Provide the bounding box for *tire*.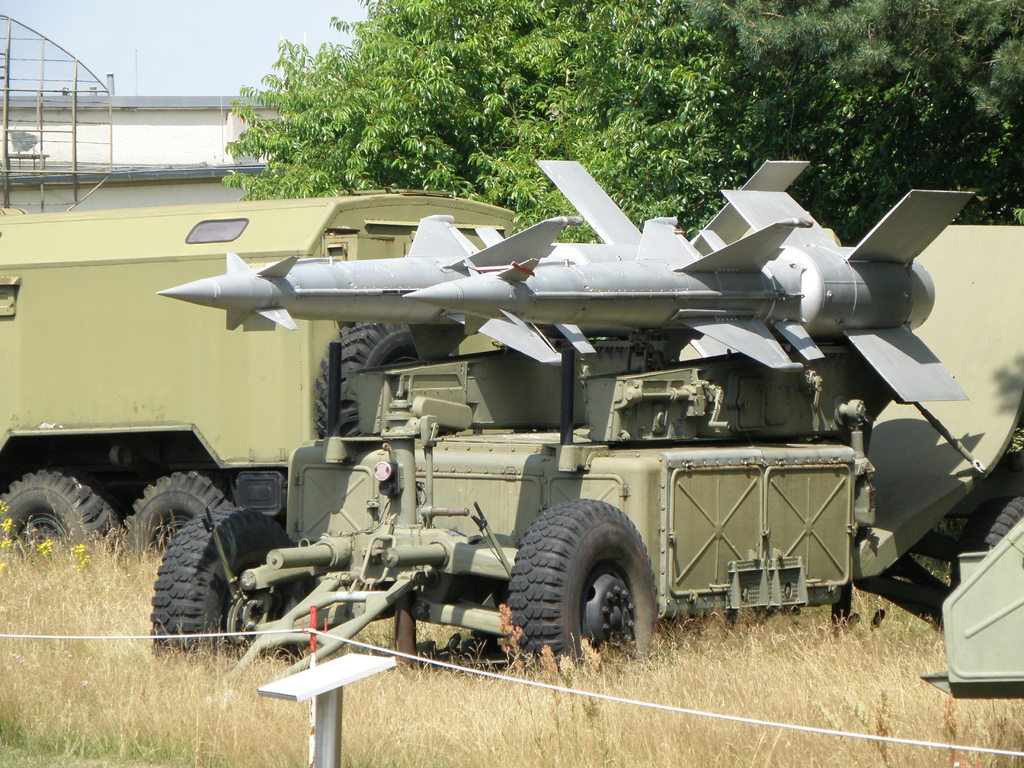
bbox=(124, 471, 234, 561).
